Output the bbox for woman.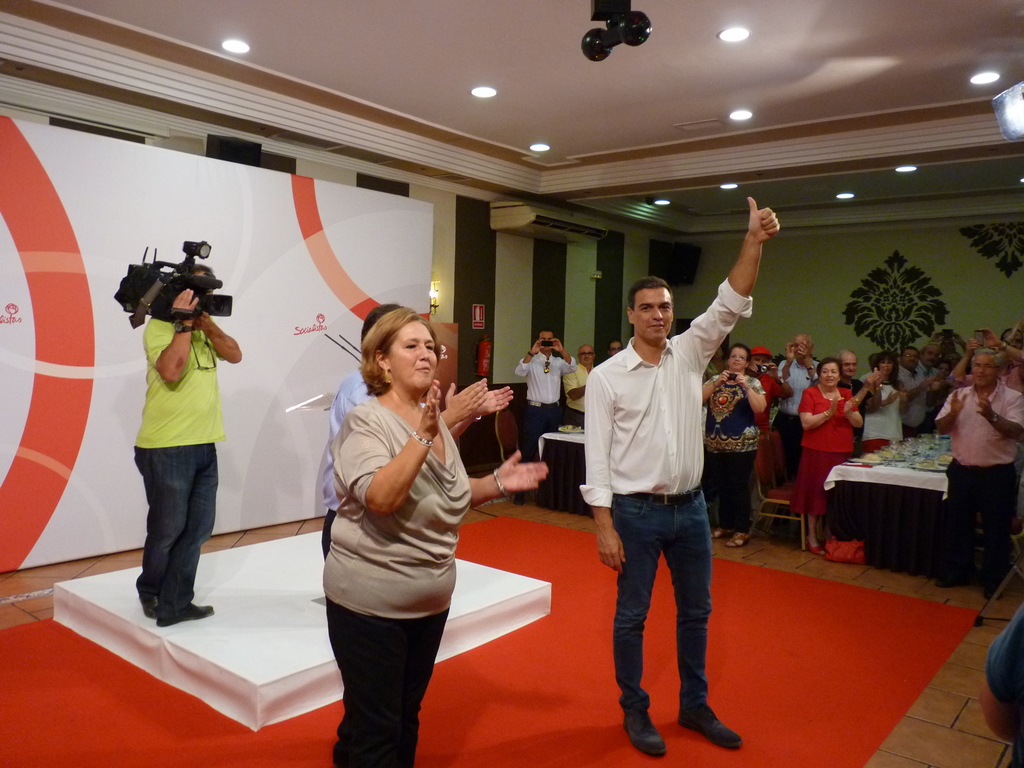
region(794, 358, 863, 553).
